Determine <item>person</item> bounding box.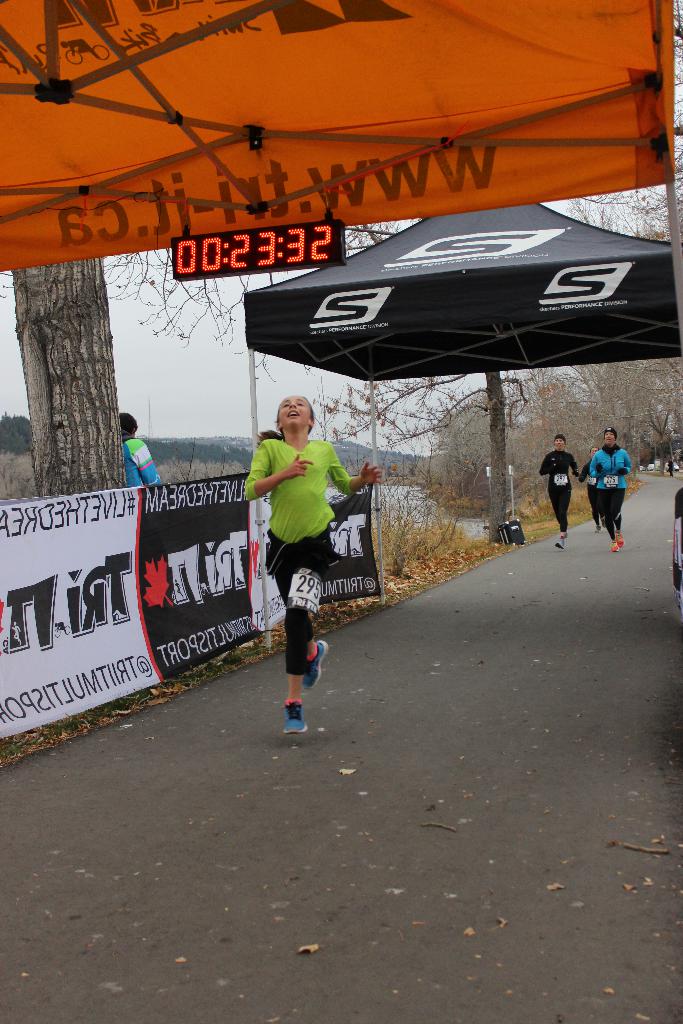
Determined: (left=589, top=430, right=633, bottom=556).
